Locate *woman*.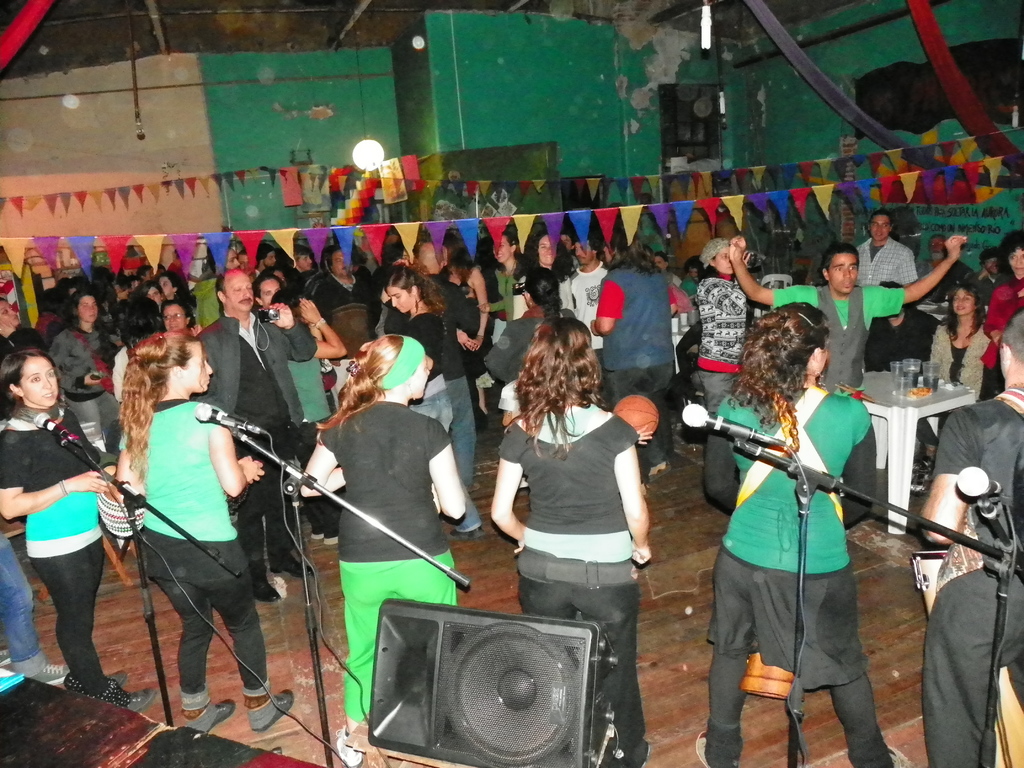
Bounding box: {"x1": 0, "y1": 352, "x2": 158, "y2": 717}.
